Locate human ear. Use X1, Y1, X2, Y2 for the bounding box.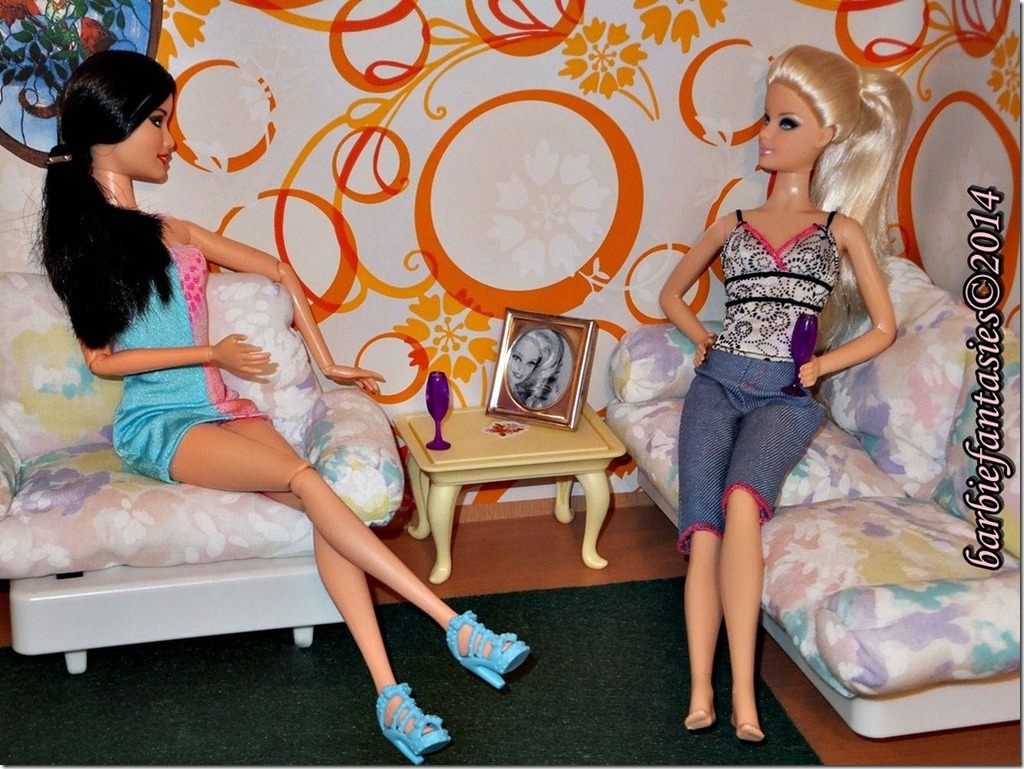
817, 128, 836, 147.
